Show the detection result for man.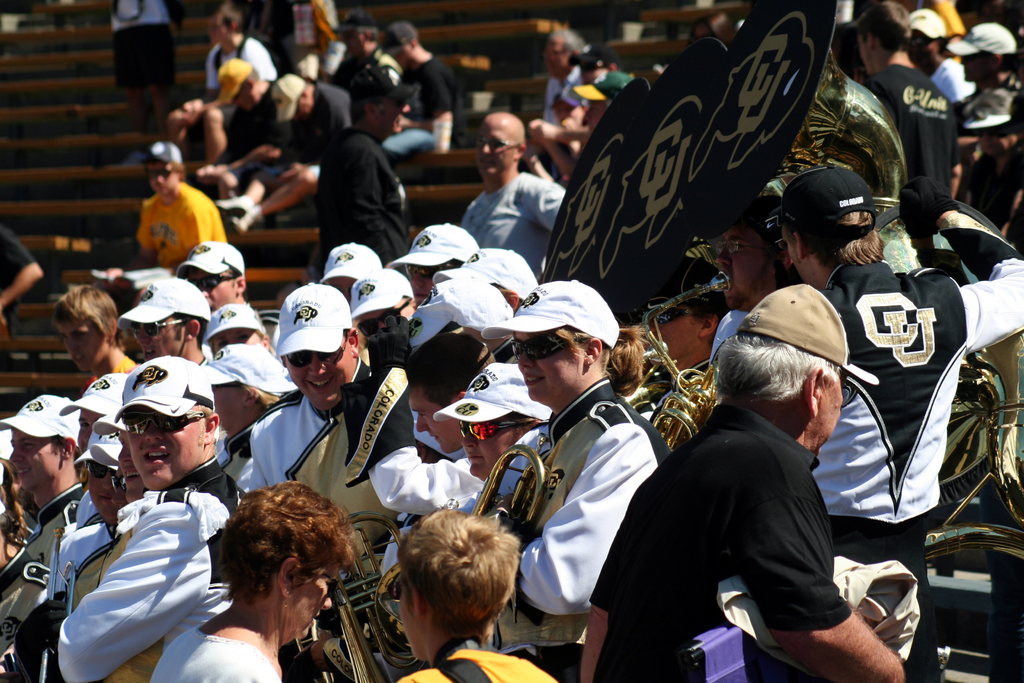
(left=566, top=276, right=910, bottom=682).
